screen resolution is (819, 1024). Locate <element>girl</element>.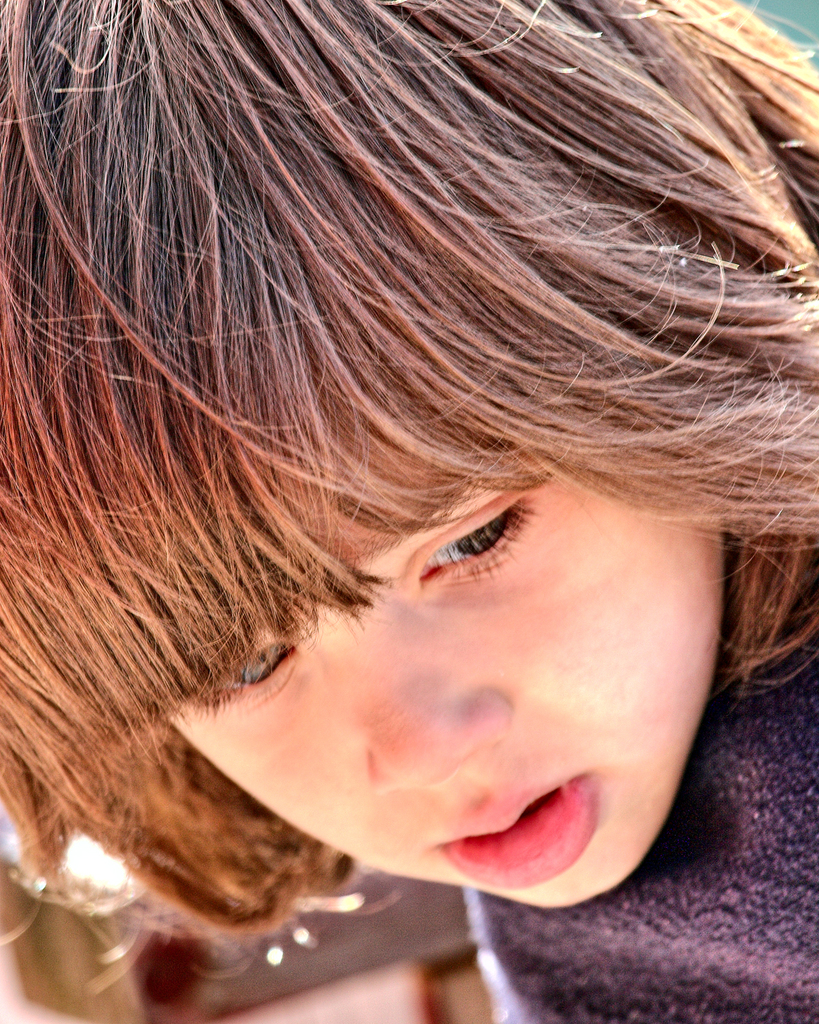
x1=0 y1=0 x2=818 y2=1023.
